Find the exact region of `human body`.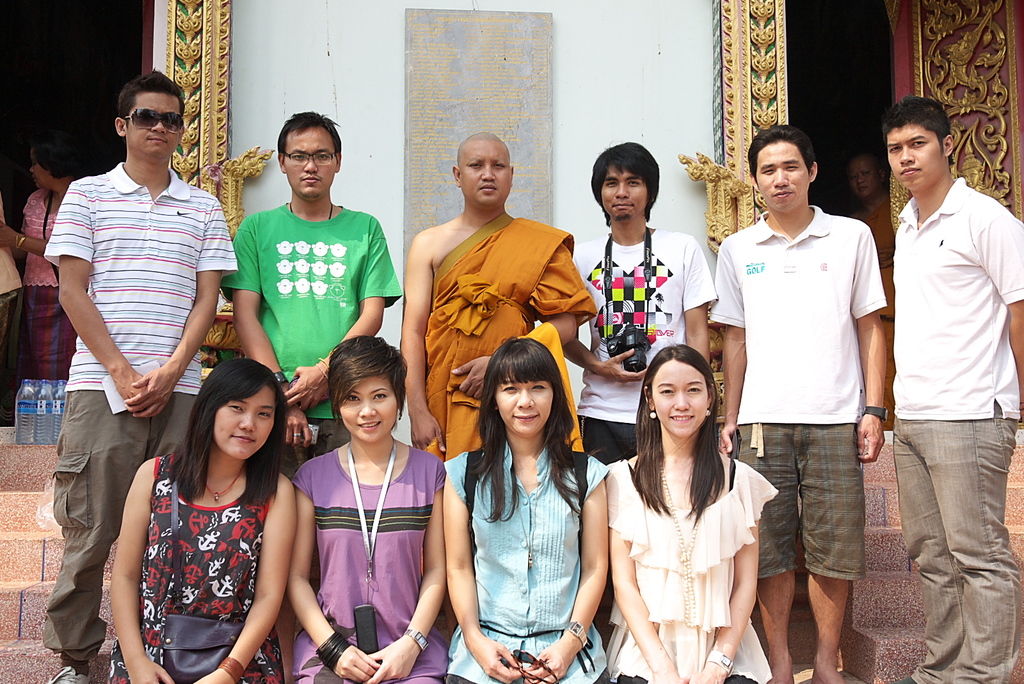
Exact region: crop(217, 190, 411, 479).
